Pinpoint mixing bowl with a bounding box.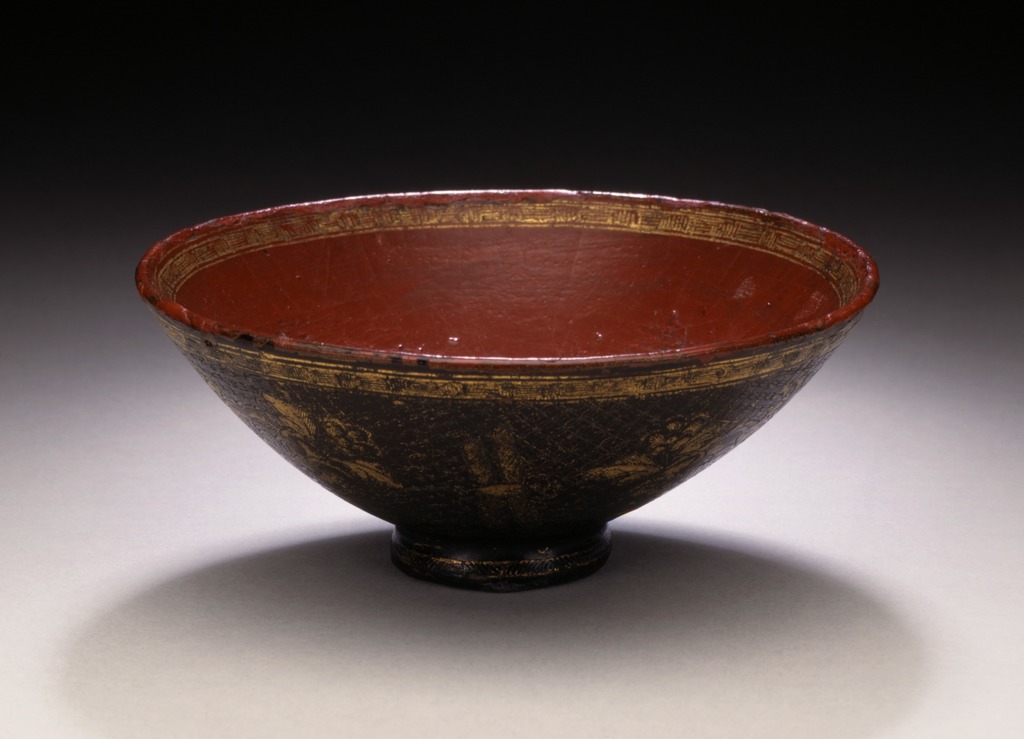
134/186/883/592.
